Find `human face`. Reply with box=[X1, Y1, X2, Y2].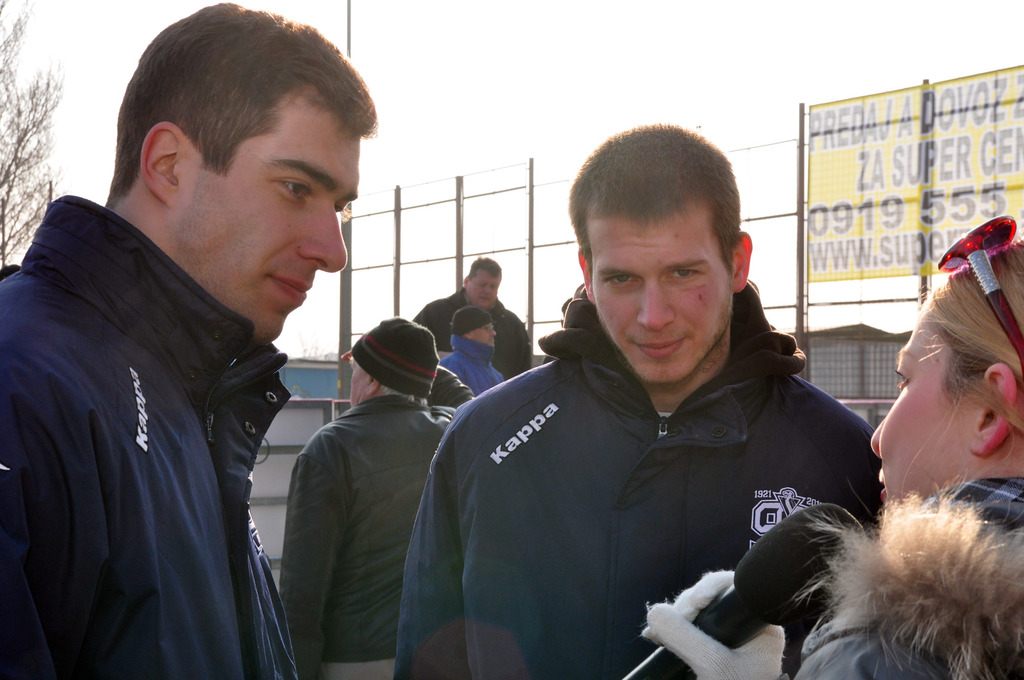
box=[473, 318, 500, 353].
